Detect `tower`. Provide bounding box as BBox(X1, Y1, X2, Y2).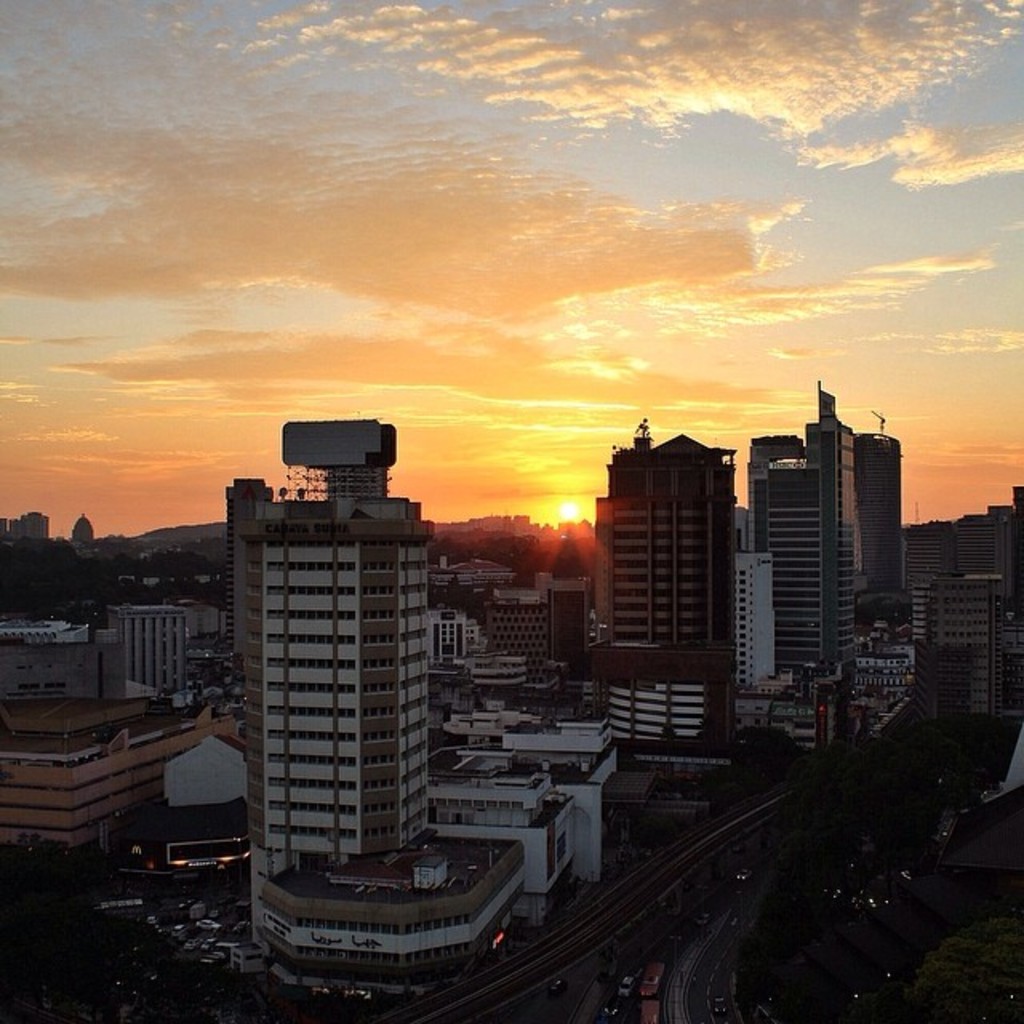
BBox(587, 397, 765, 720).
